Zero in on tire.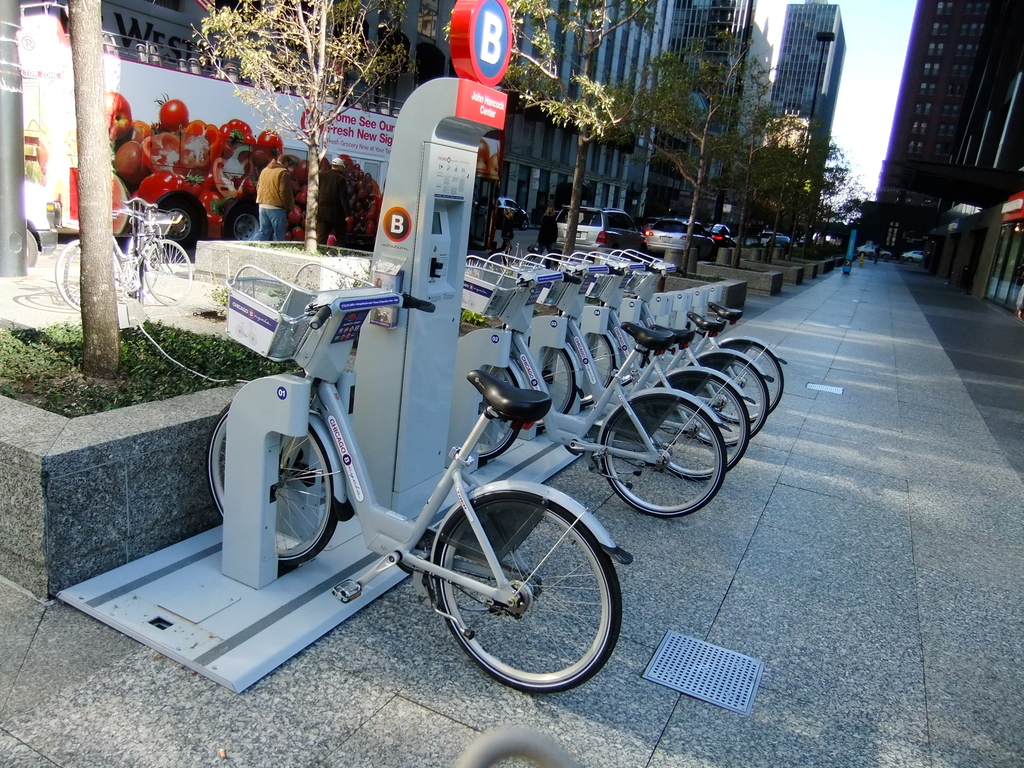
Zeroed in: 580/327/627/405.
